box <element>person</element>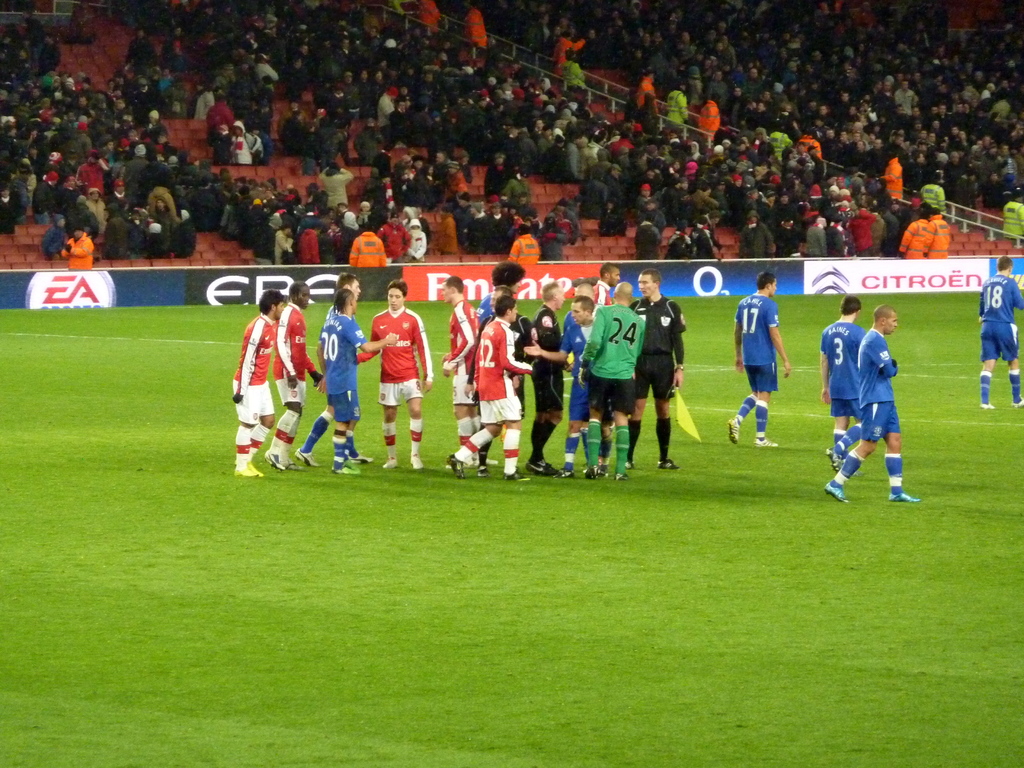
[x1=556, y1=280, x2=602, y2=465]
